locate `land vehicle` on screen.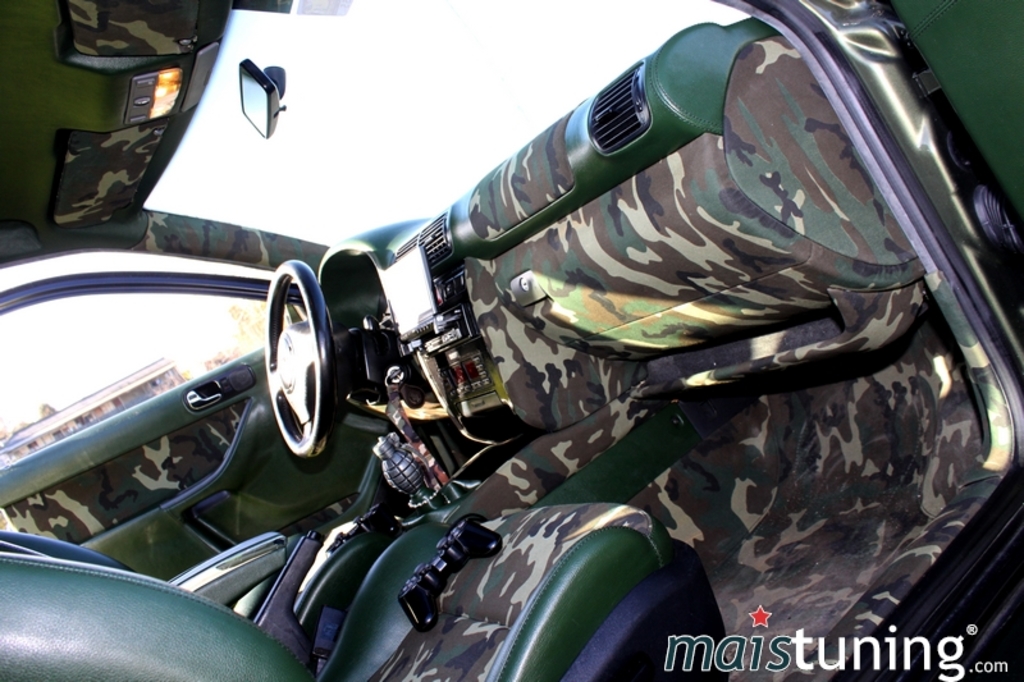
On screen at [x1=0, y1=0, x2=1023, y2=681].
